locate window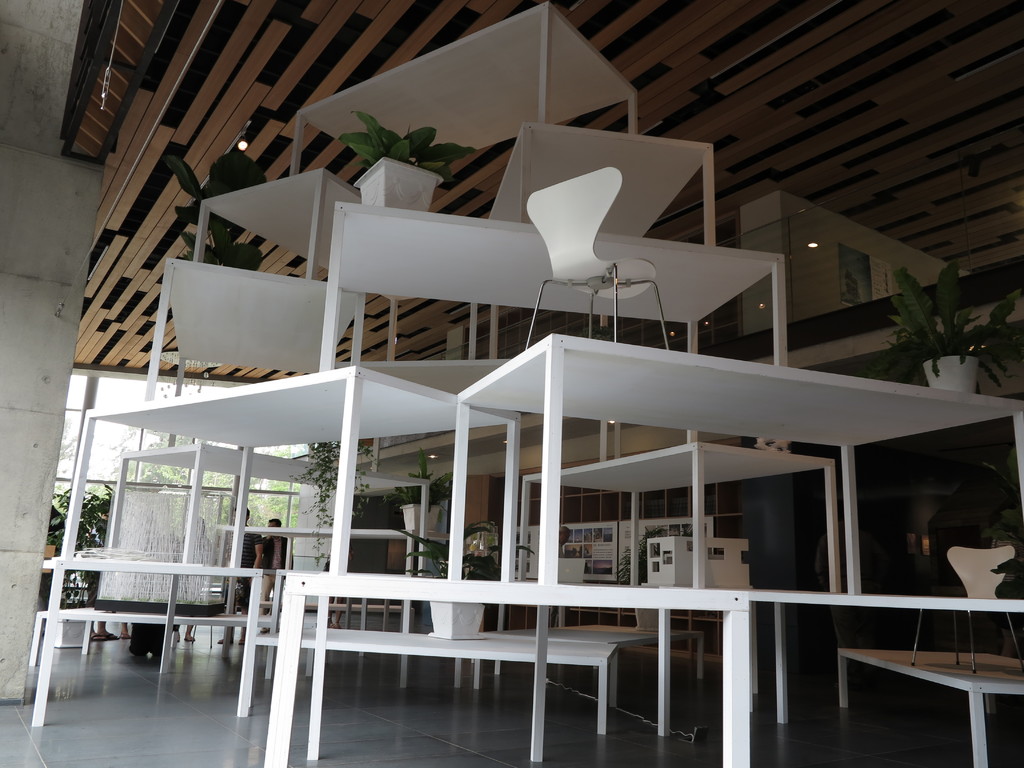
detection(50, 373, 307, 532)
